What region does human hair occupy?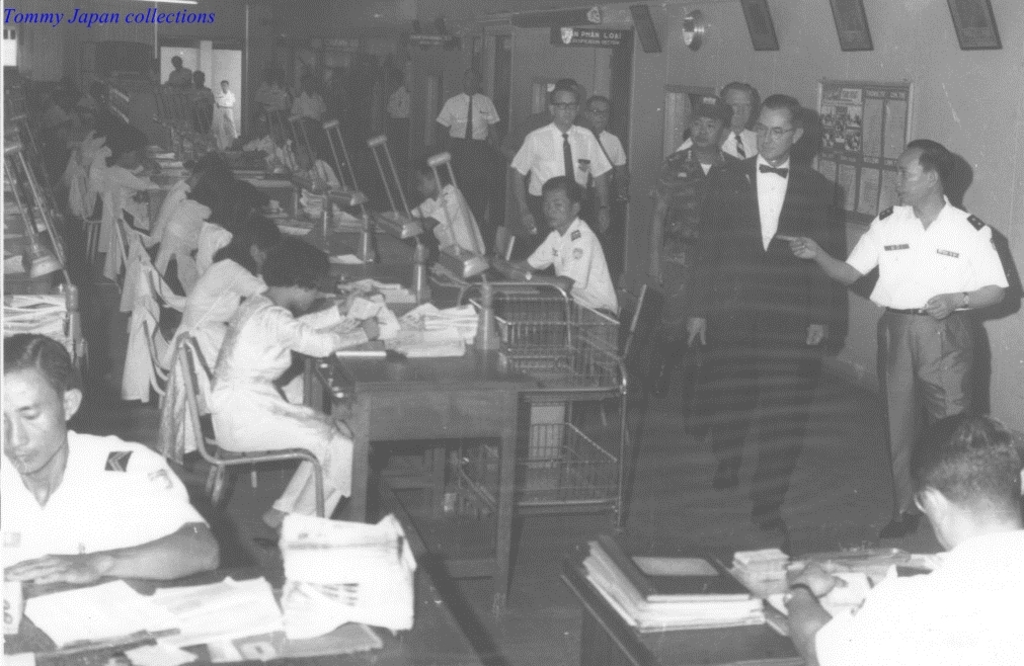
202:181:272:247.
